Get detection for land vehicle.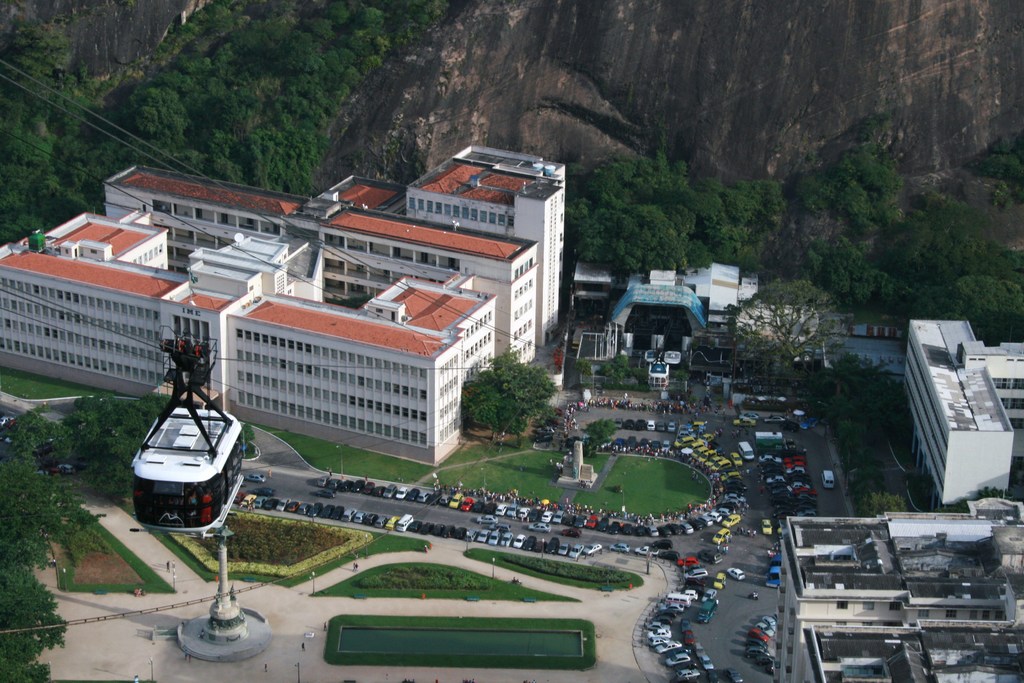
Detection: 471 498 485 515.
